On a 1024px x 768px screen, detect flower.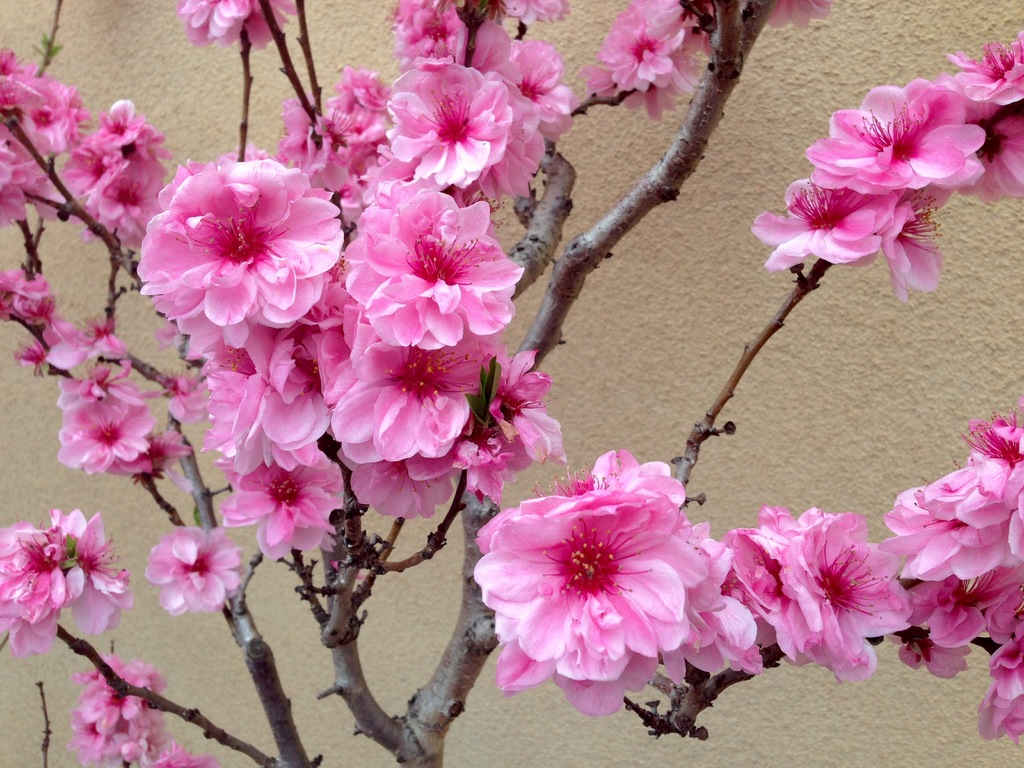
crop(709, 0, 835, 27).
